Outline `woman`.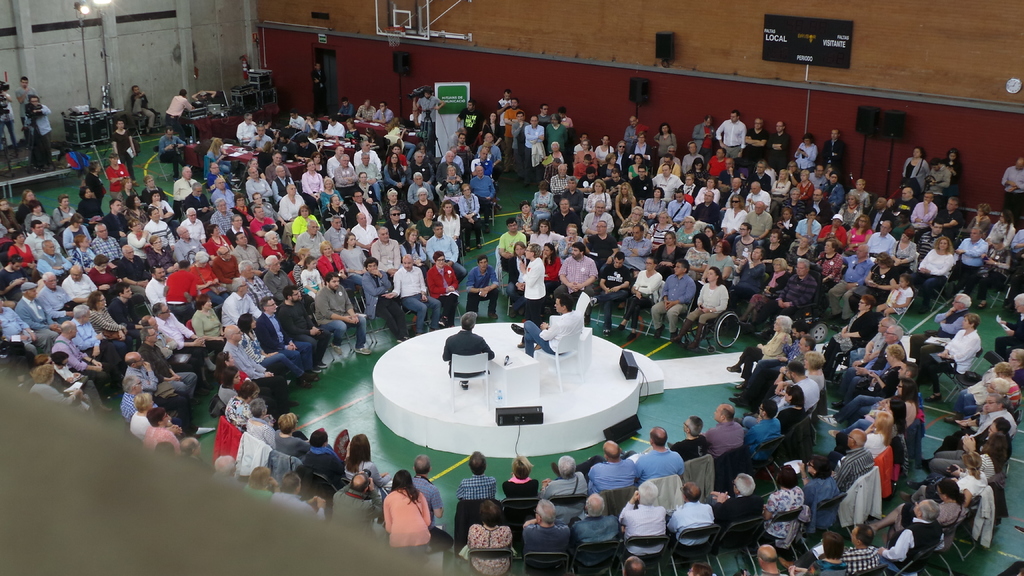
Outline: rect(397, 225, 421, 270).
